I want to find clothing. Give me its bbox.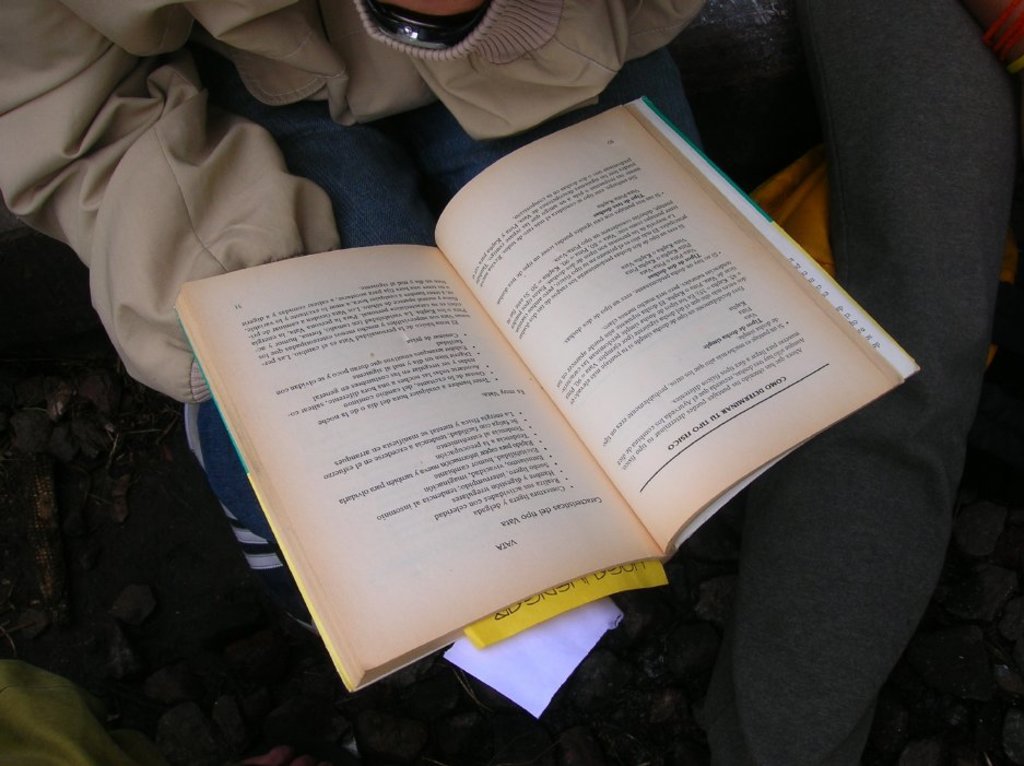
(x1=703, y1=0, x2=1023, y2=765).
